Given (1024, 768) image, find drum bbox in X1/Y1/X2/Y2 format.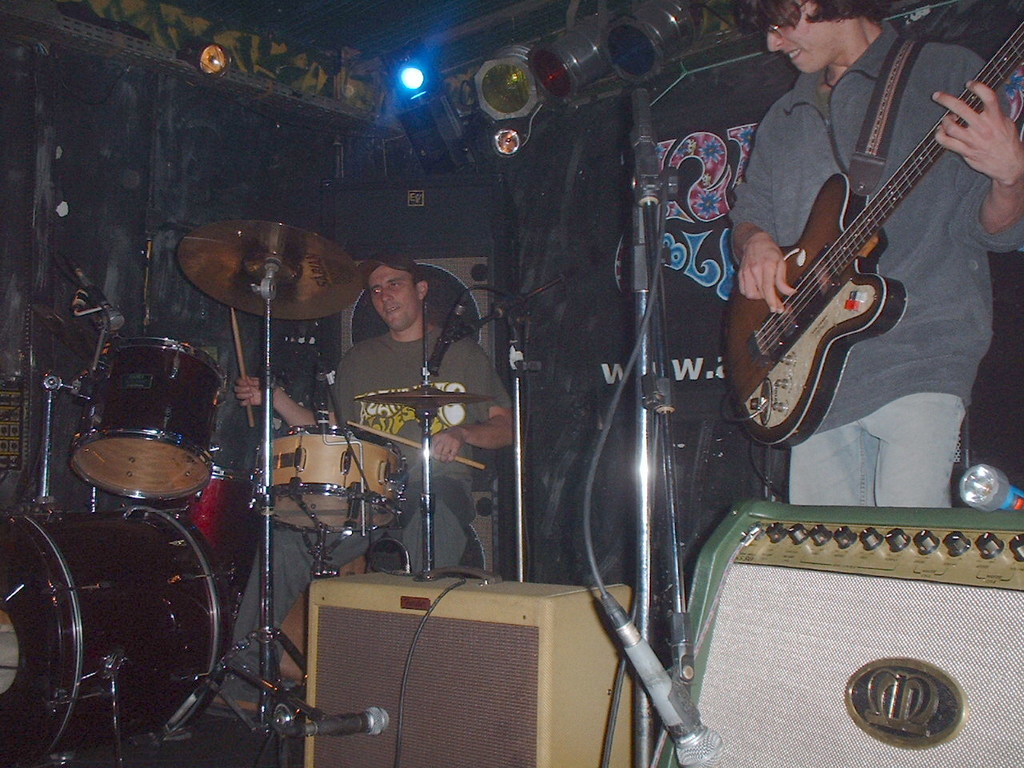
134/462/258/622.
